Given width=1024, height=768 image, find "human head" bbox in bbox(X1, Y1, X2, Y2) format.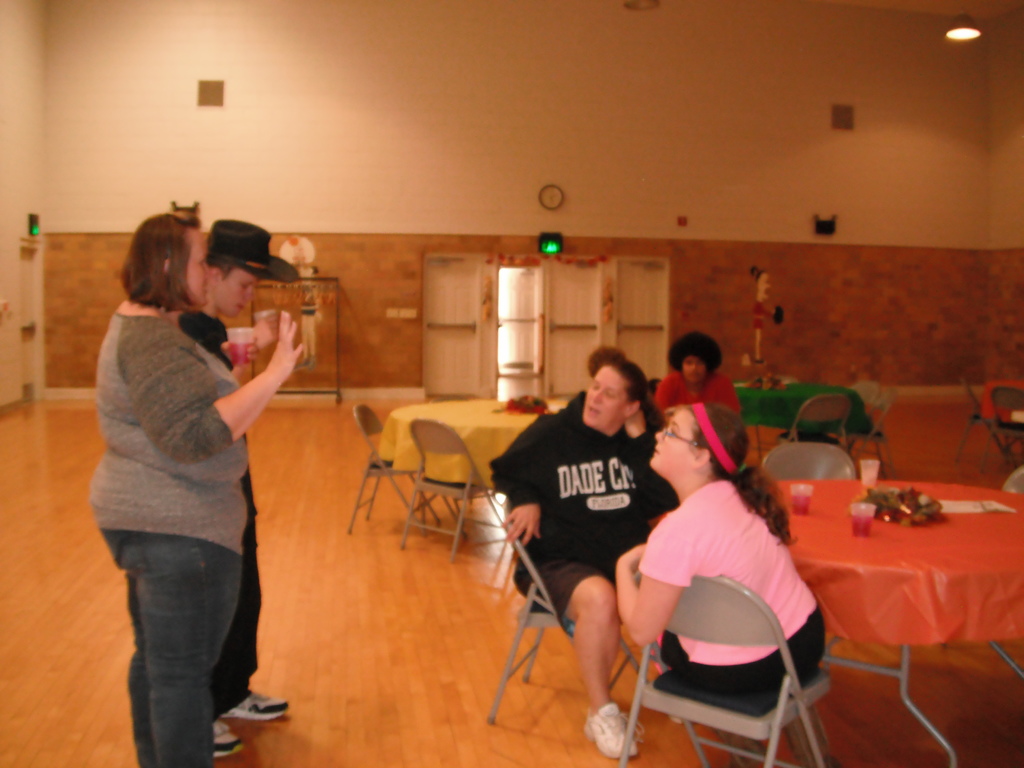
bbox(577, 355, 656, 437).
